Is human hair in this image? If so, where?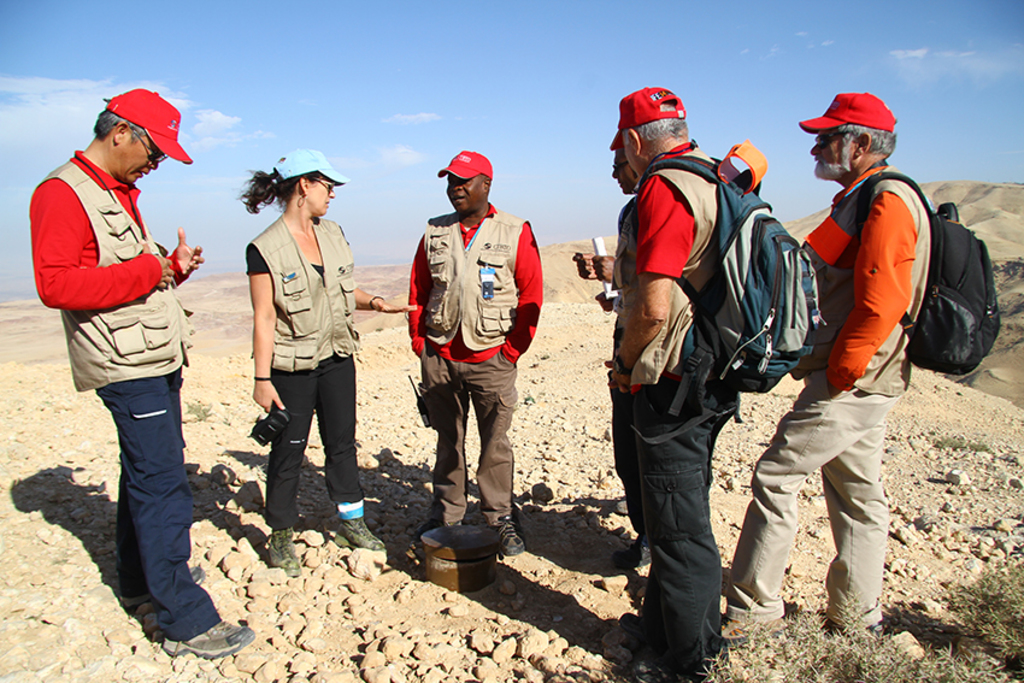
Yes, at [x1=90, y1=99, x2=149, y2=140].
